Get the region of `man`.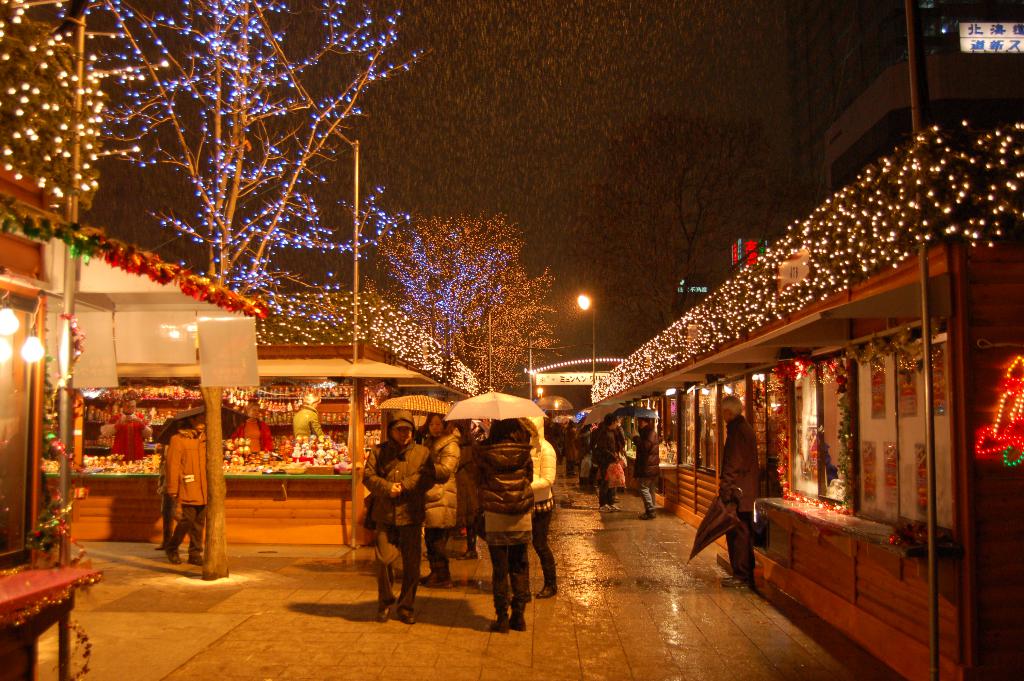
(293, 390, 324, 443).
